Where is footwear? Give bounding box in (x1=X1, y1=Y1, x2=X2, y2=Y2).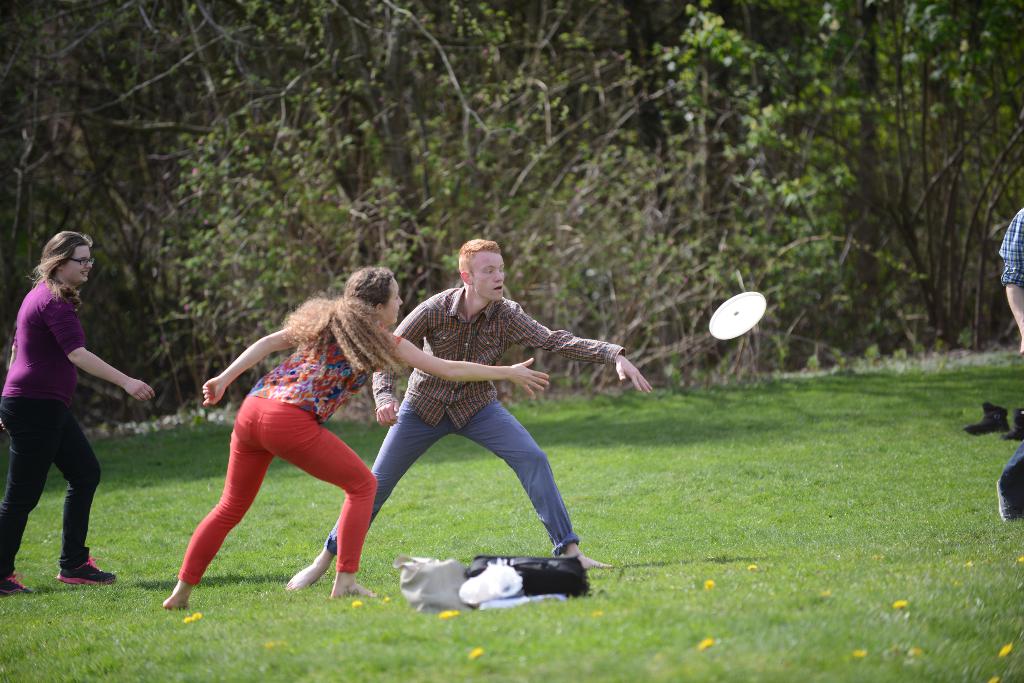
(x1=993, y1=475, x2=1023, y2=524).
